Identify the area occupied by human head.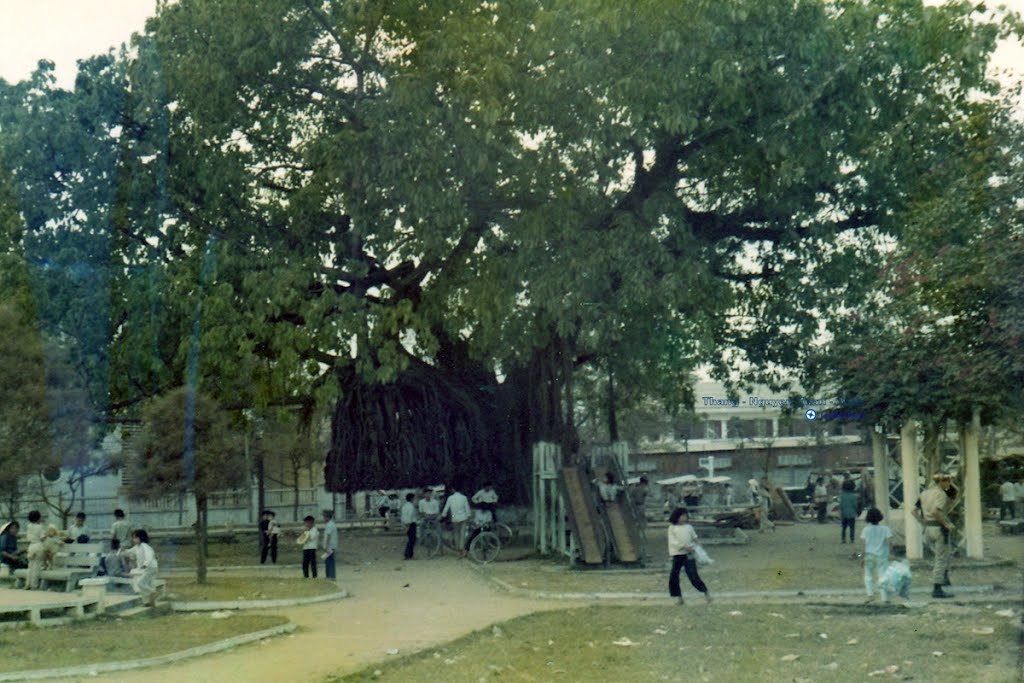
Area: (668, 507, 689, 525).
